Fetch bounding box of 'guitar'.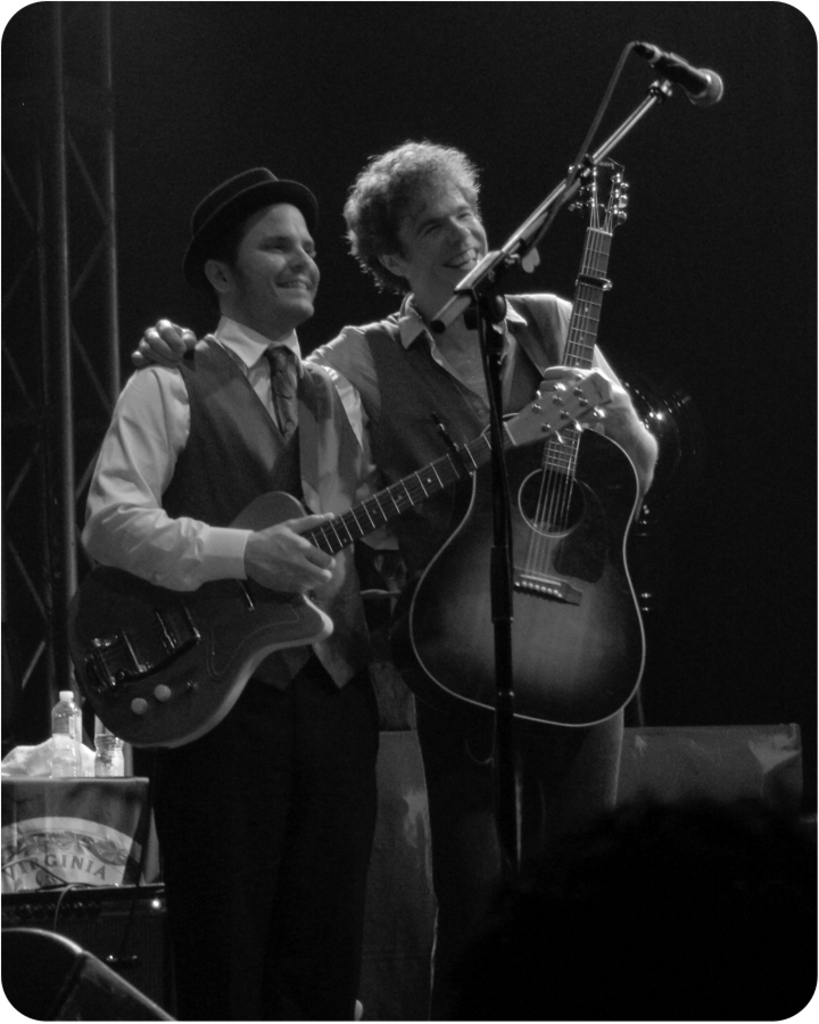
Bbox: box(387, 152, 665, 745).
